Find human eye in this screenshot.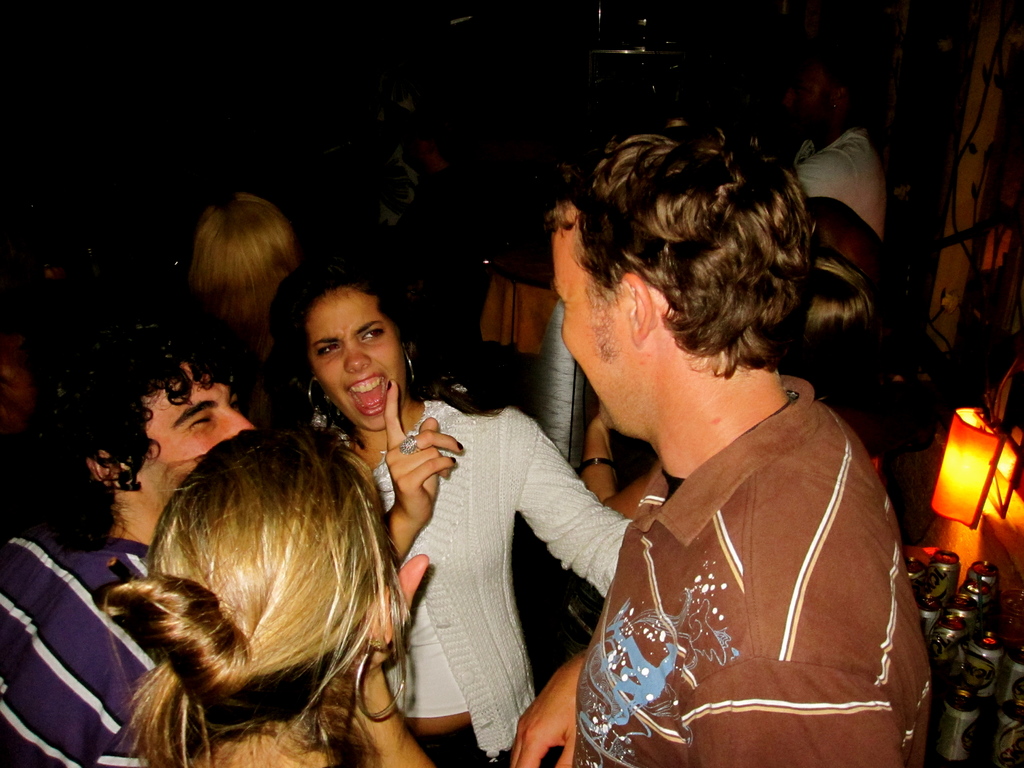
The bounding box for human eye is 557/293/564/310.
